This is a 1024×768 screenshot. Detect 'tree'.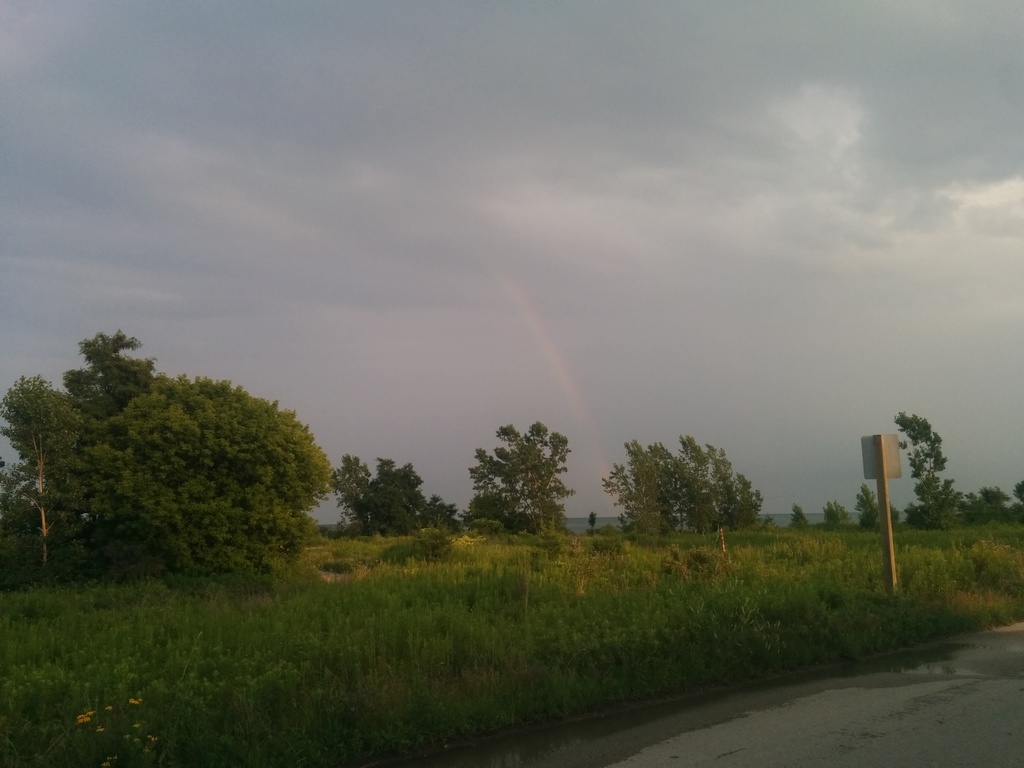
[left=890, top=404, right=973, bottom=529].
